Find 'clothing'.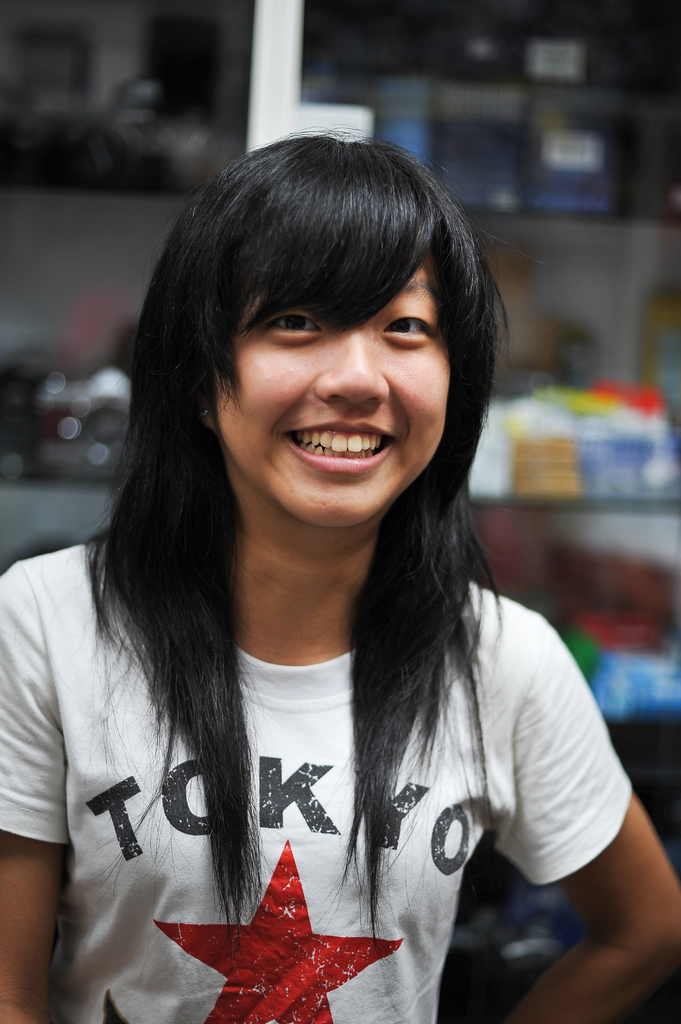
36,366,622,995.
